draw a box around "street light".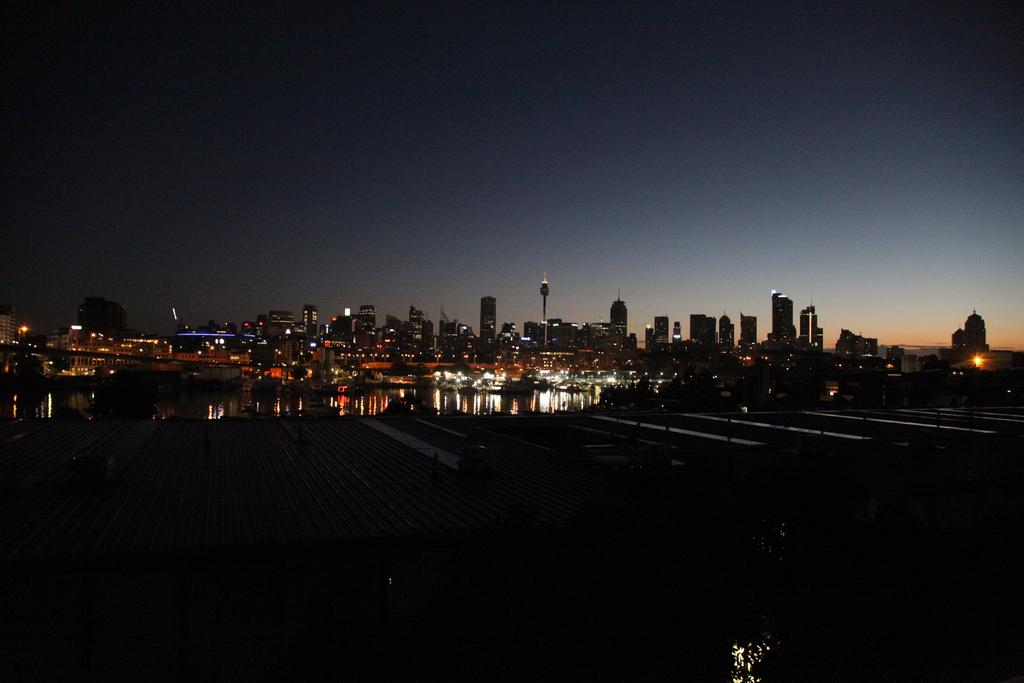
select_region(531, 356, 536, 368).
